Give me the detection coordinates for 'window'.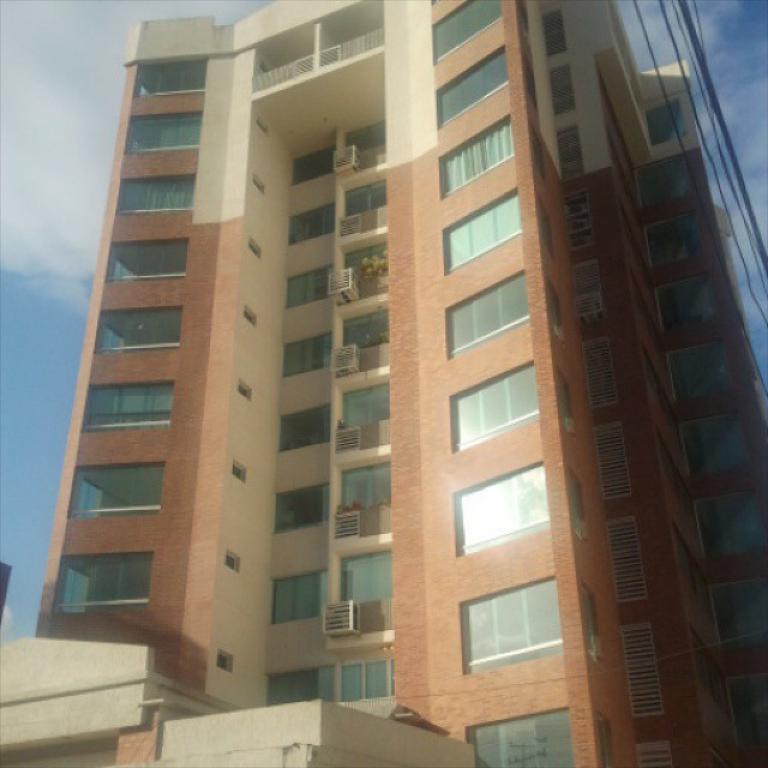
<bbox>647, 102, 683, 155</bbox>.
